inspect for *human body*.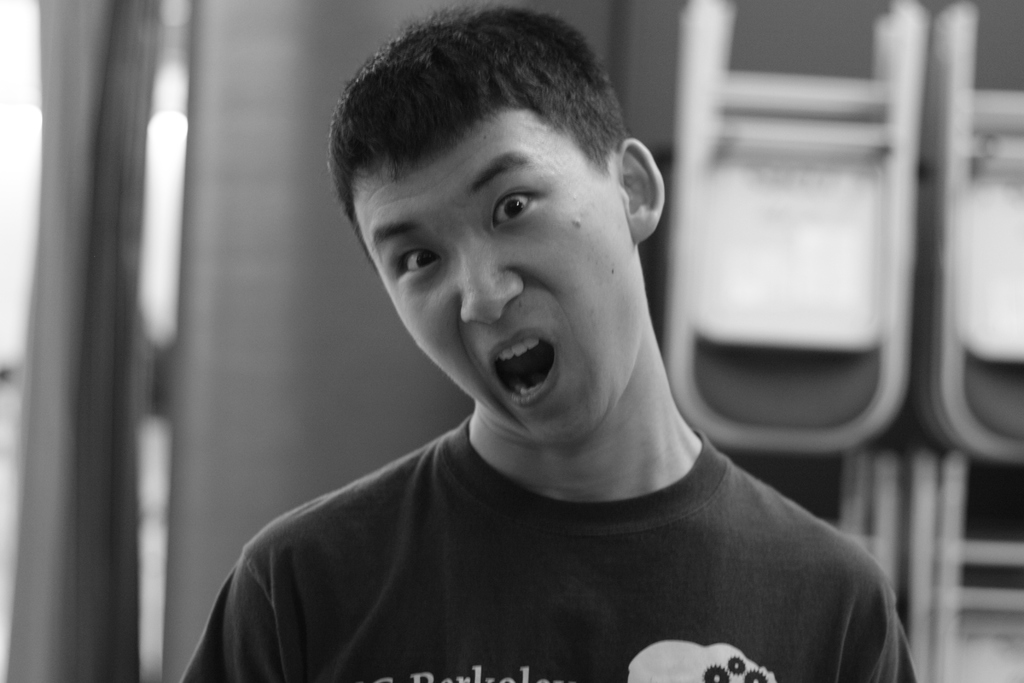
Inspection: [181,0,915,682].
